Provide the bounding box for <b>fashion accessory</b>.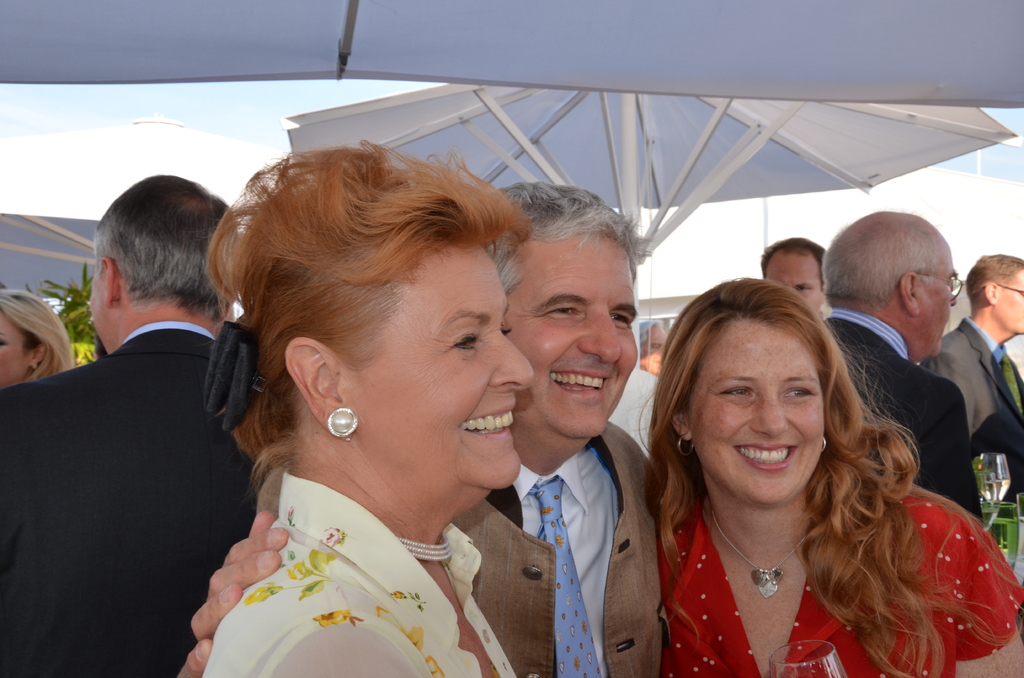
[left=704, top=507, right=812, bottom=597].
